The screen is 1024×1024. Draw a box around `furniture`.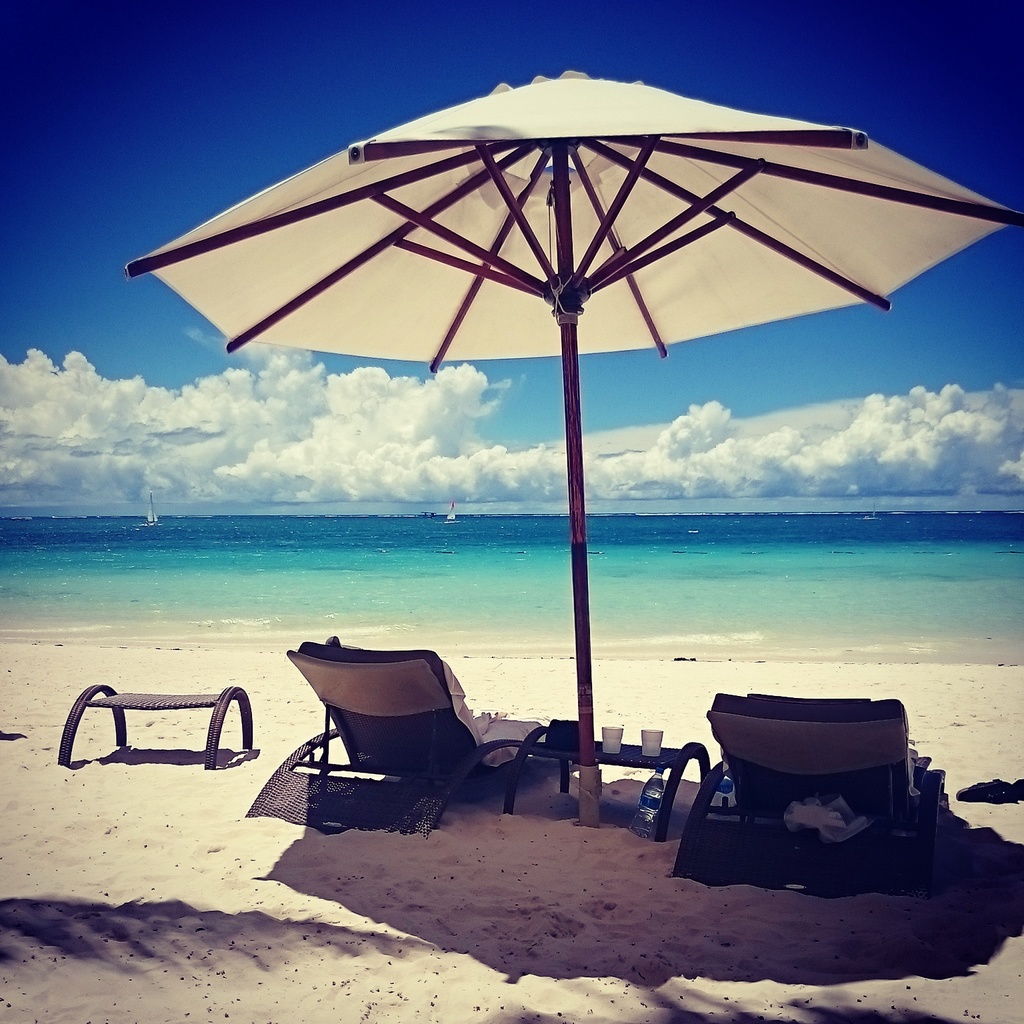
497 724 715 846.
